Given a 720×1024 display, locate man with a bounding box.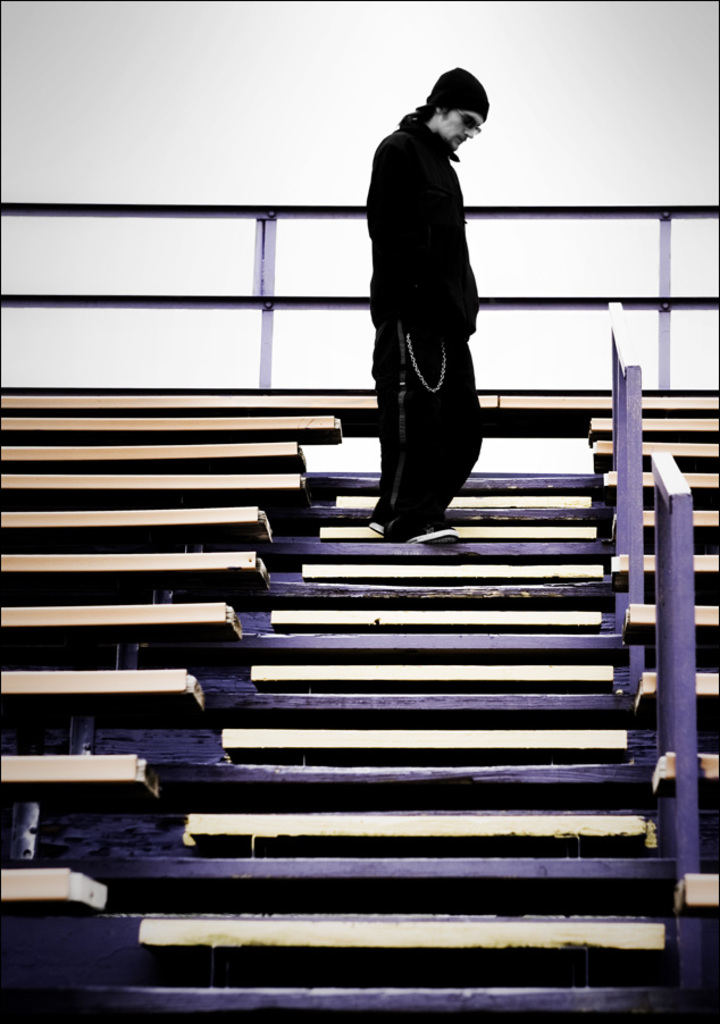
Located: (357,52,509,539).
